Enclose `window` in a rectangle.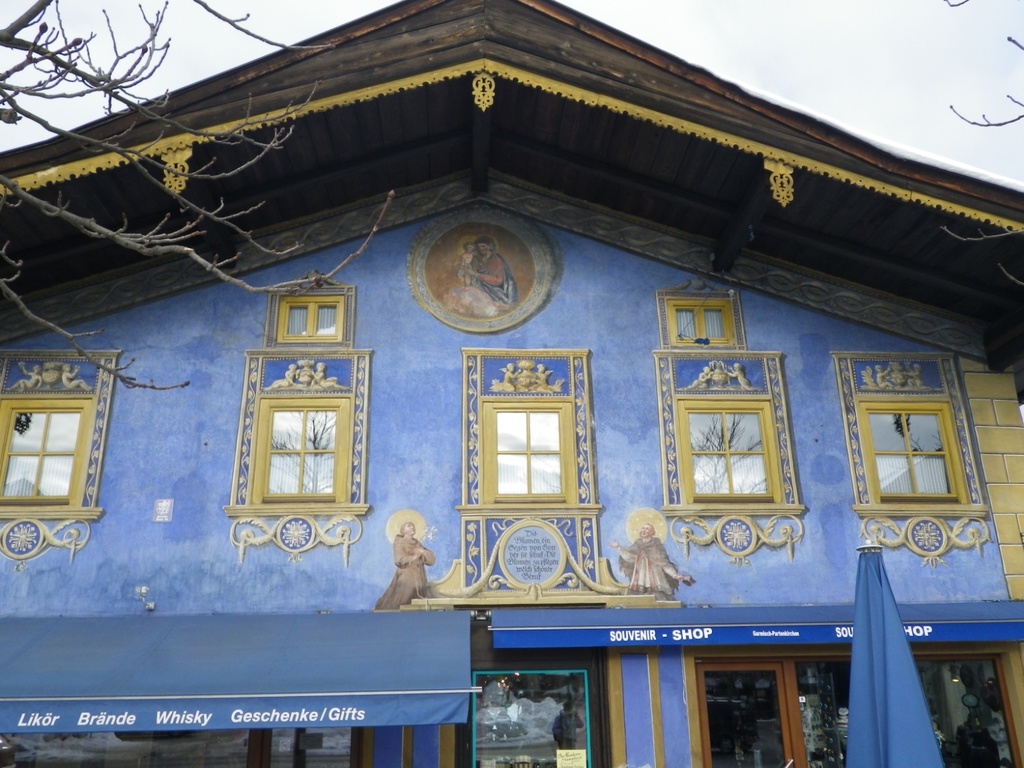
{"x1": 857, "y1": 400, "x2": 965, "y2": 502}.
